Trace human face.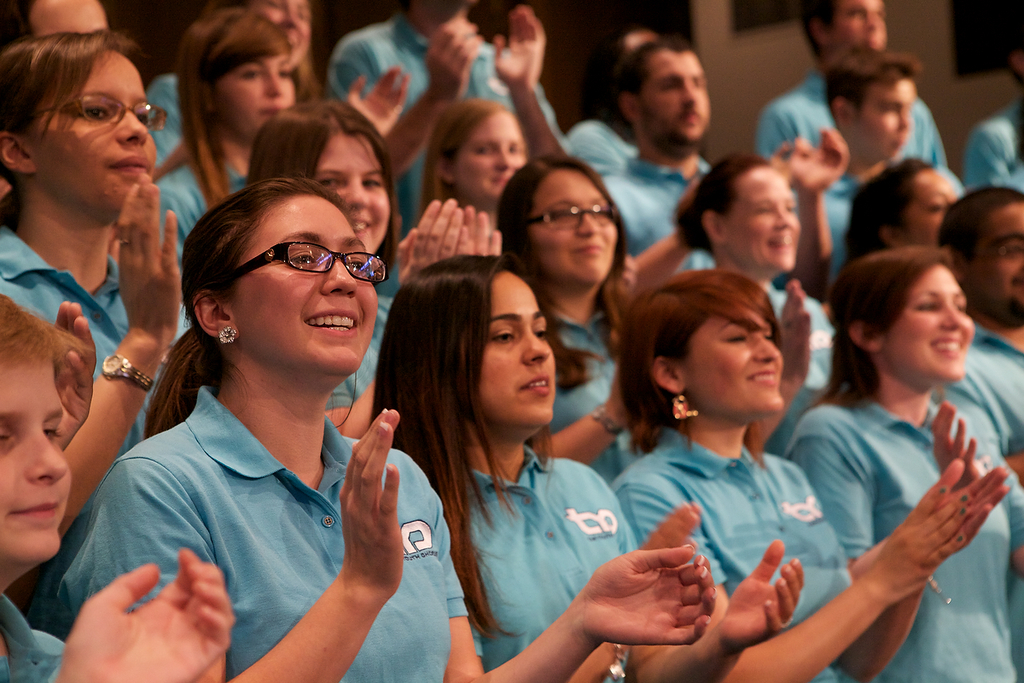
Traced to [965, 192, 1023, 327].
